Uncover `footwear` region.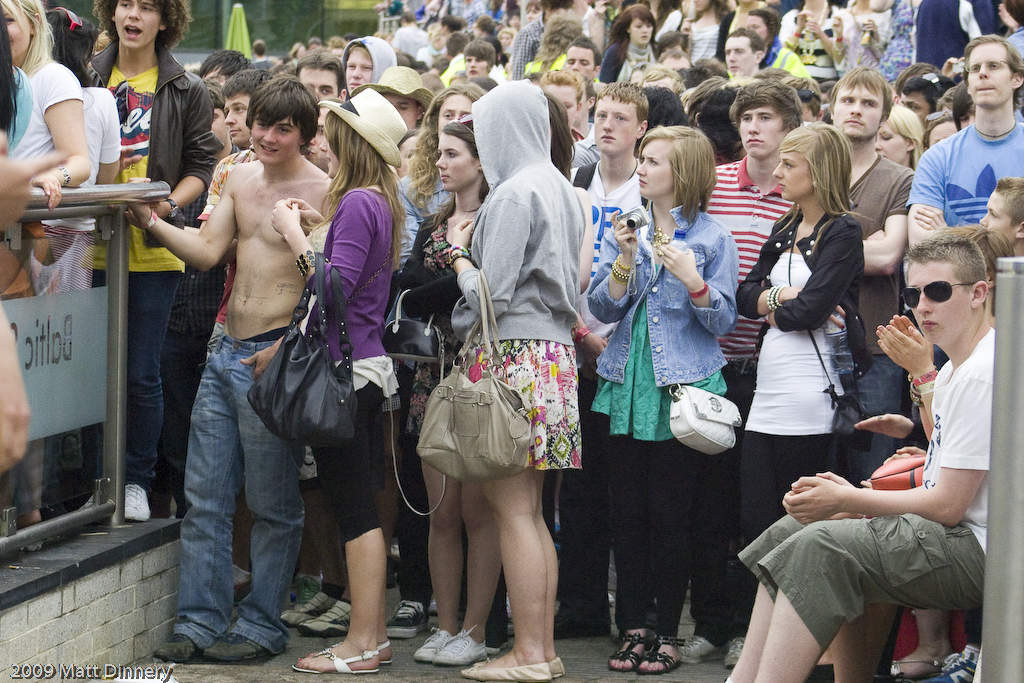
Uncovered: [left=73, top=490, right=110, bottom=517].
